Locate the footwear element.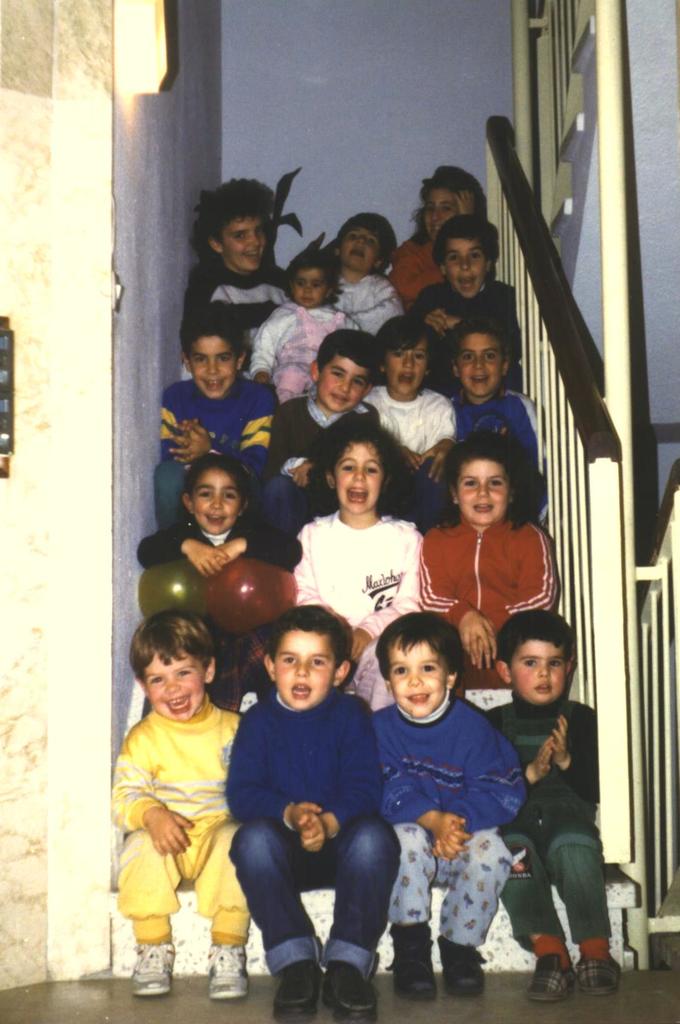
Element bbox: [200, 940, 254, 1001].
